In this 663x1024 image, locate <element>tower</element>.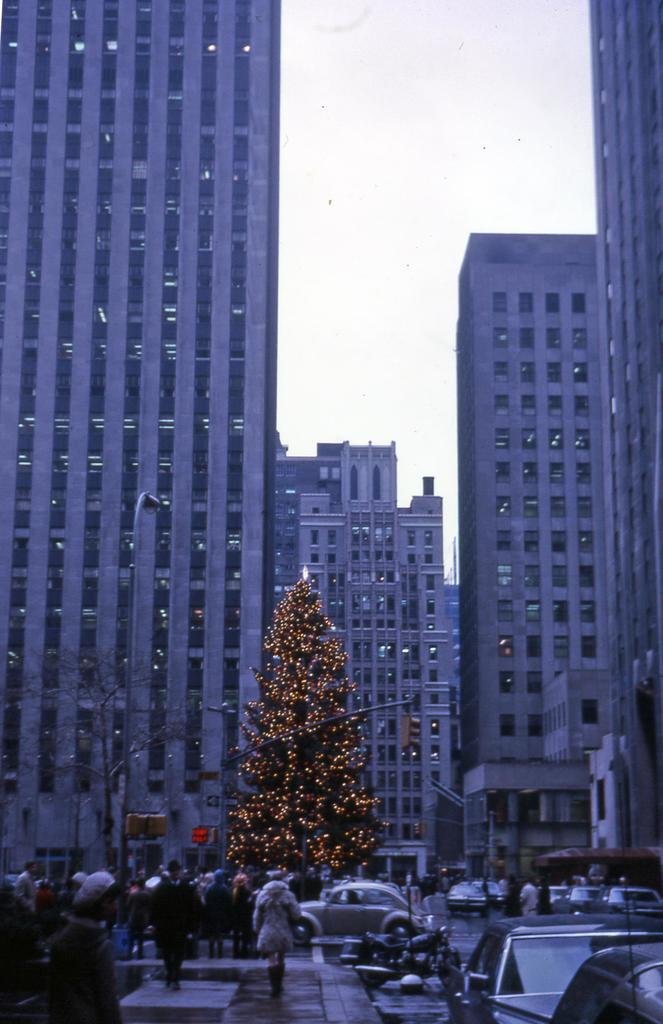
Bounding box: bbox=[23, 3, 367, 872].
